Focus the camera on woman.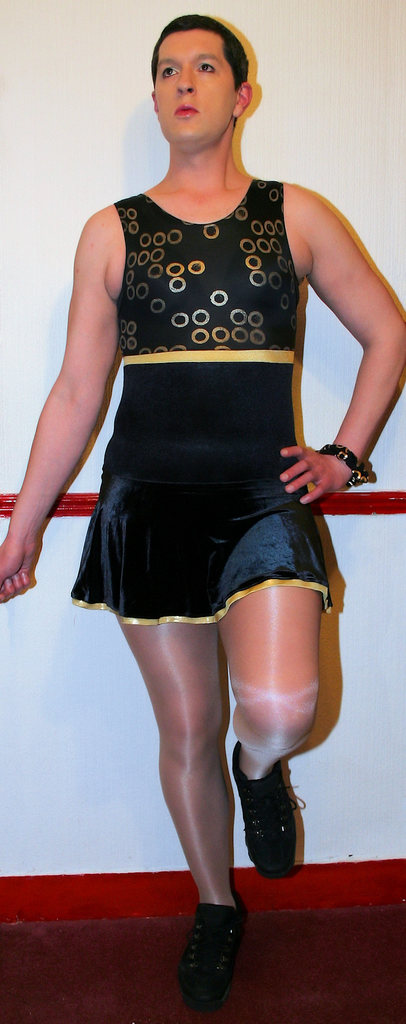
Focus region: l=0, t=15, r=405, b=1016.
